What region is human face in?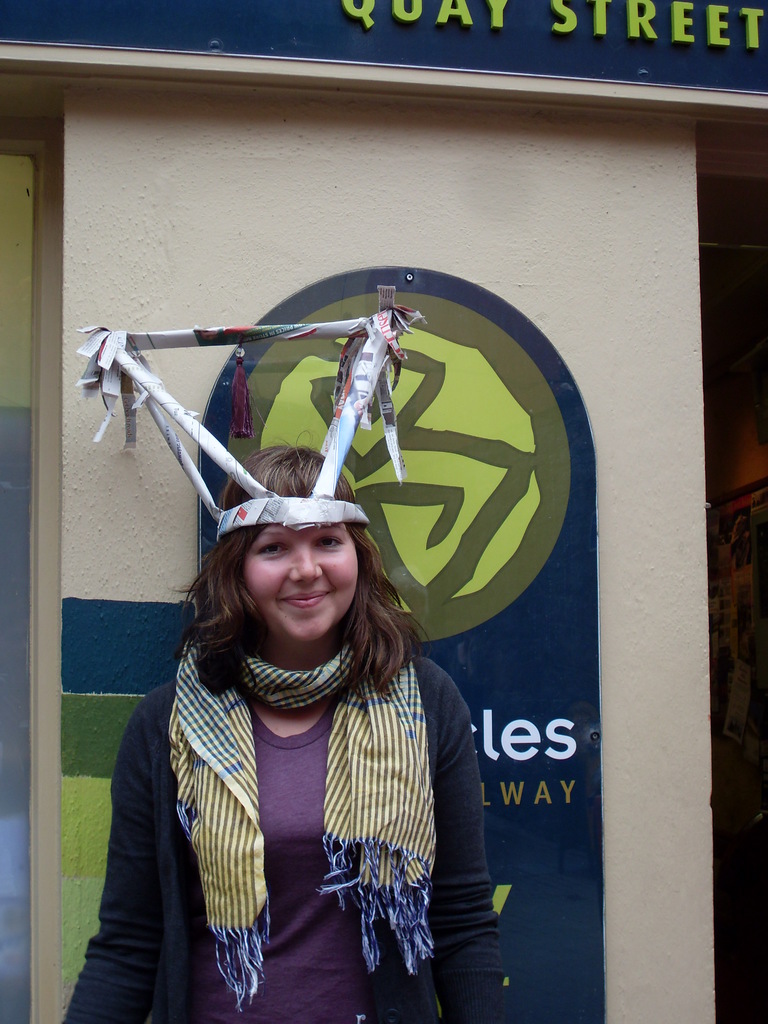
left=247, top=525, right=355, bottom=643.
